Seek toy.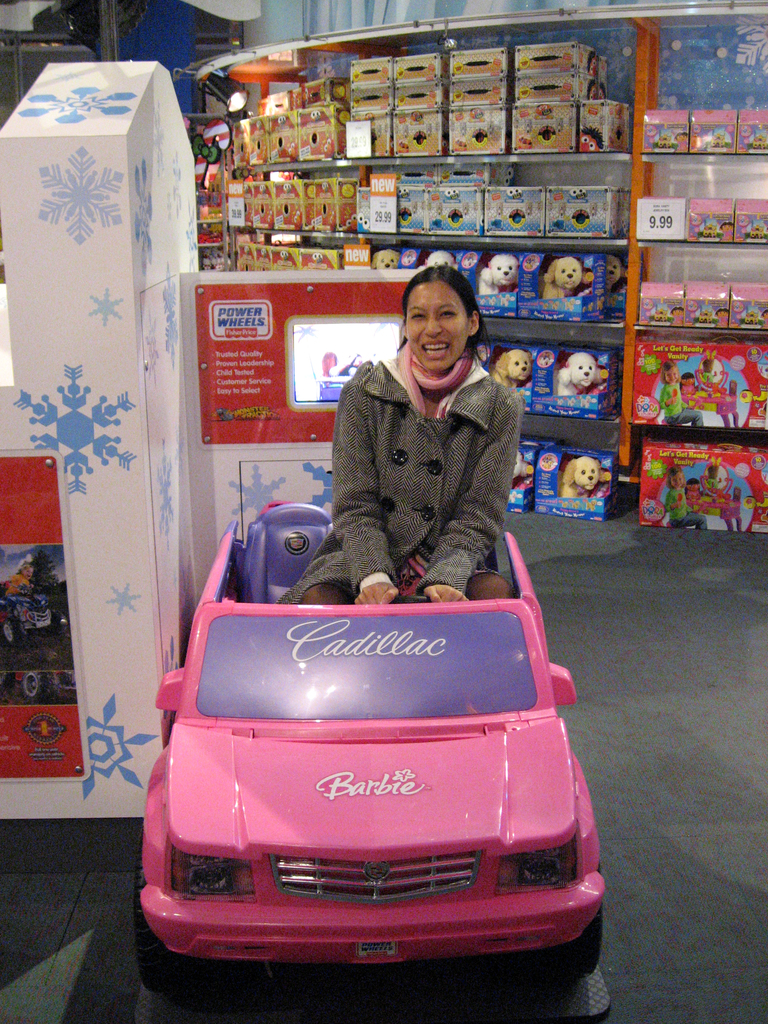
bbox=(604, 254, 630, 292).
